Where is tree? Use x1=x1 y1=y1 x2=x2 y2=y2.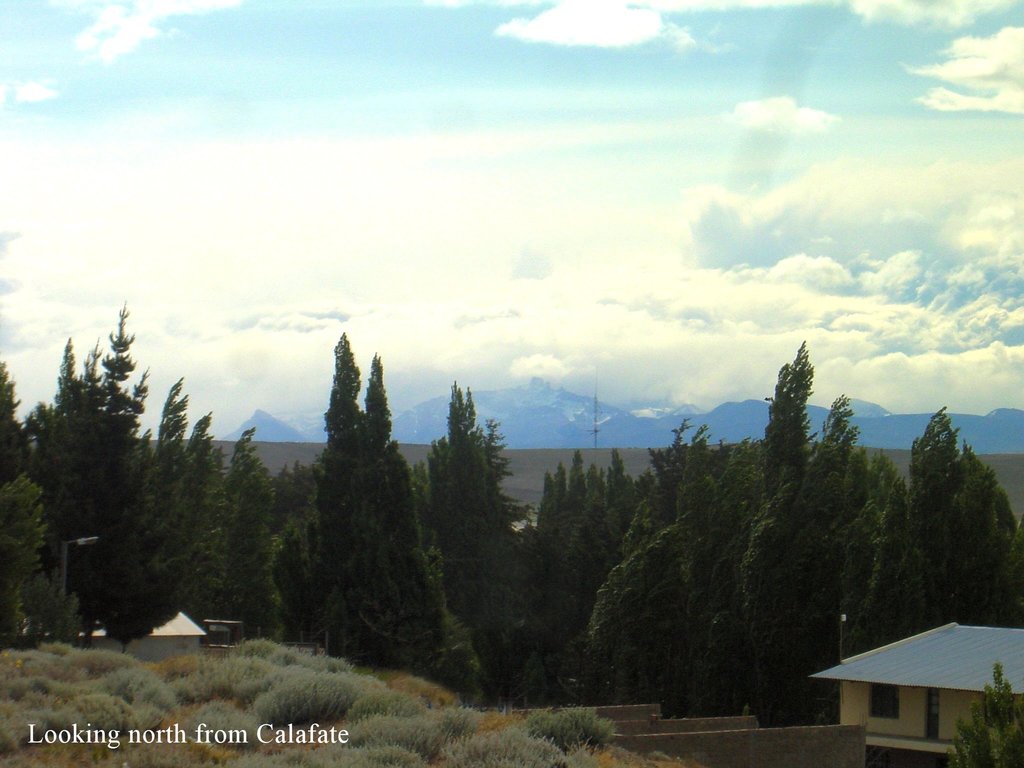
x1=214 y1=426 x2=292 y2=654.
